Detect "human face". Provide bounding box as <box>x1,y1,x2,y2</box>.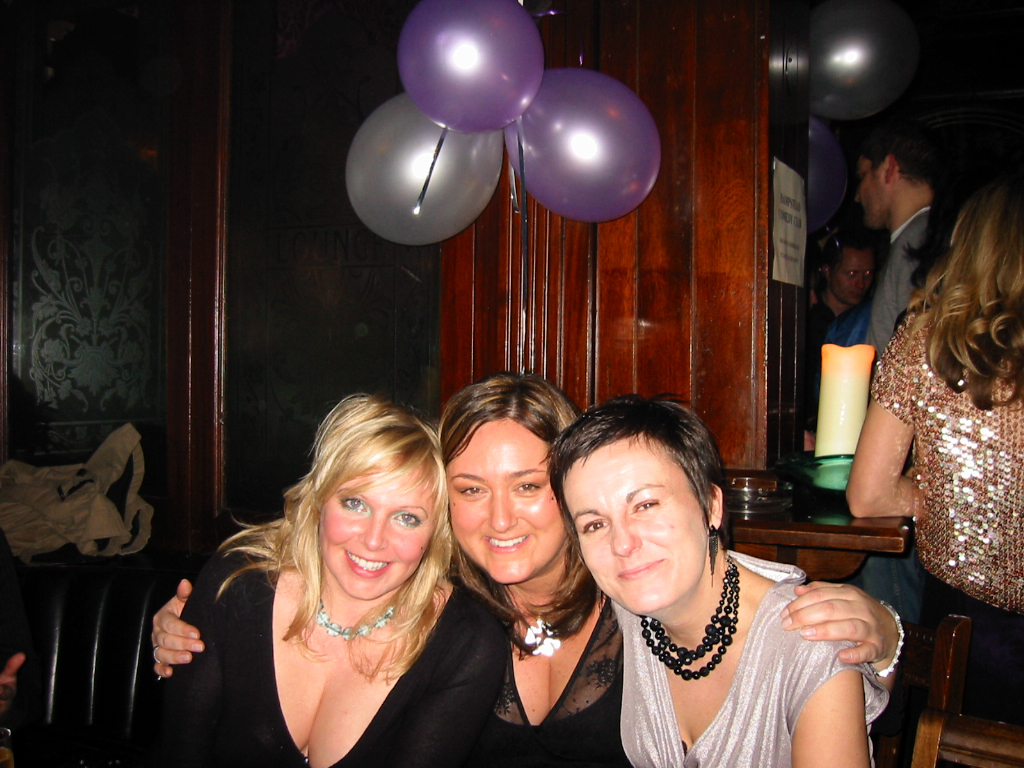
<box>314,459,437,601</box>.
